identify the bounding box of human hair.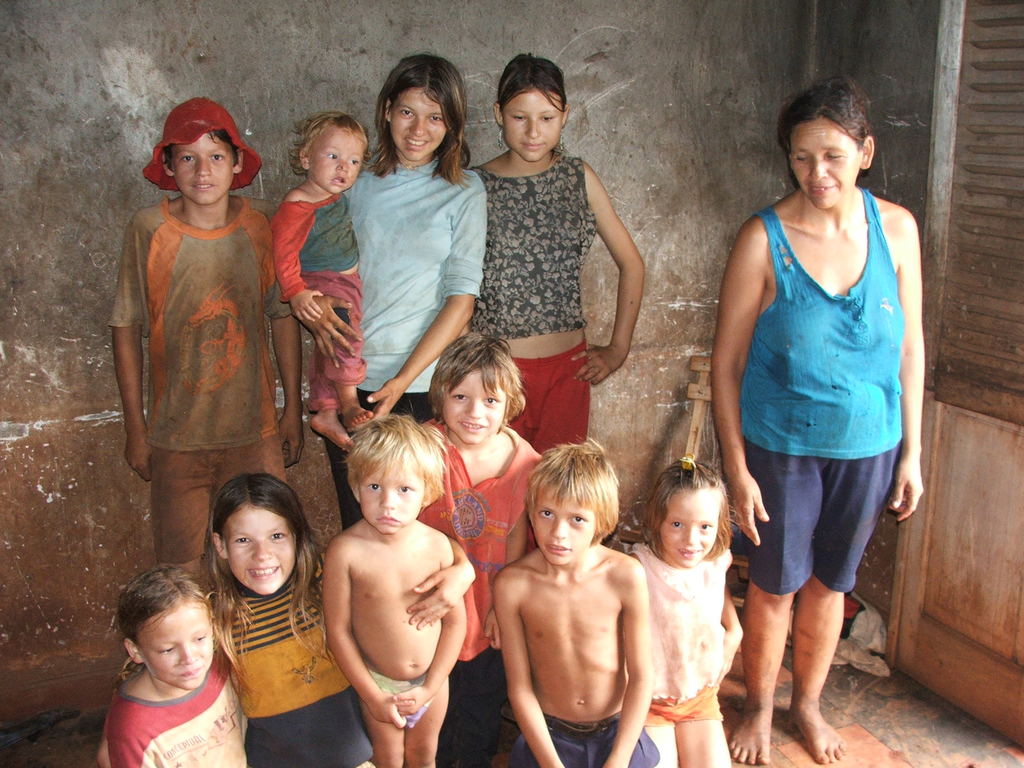
(776,77,874,191).
